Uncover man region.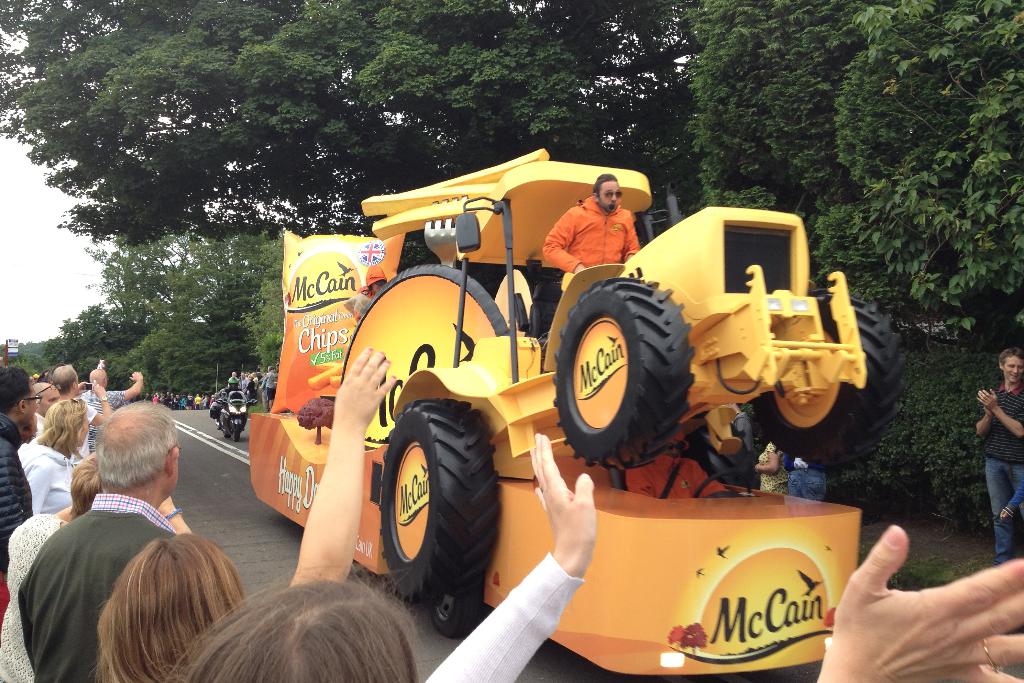
Uncovered: (left=542, top=173, right=640, bottom=291).
